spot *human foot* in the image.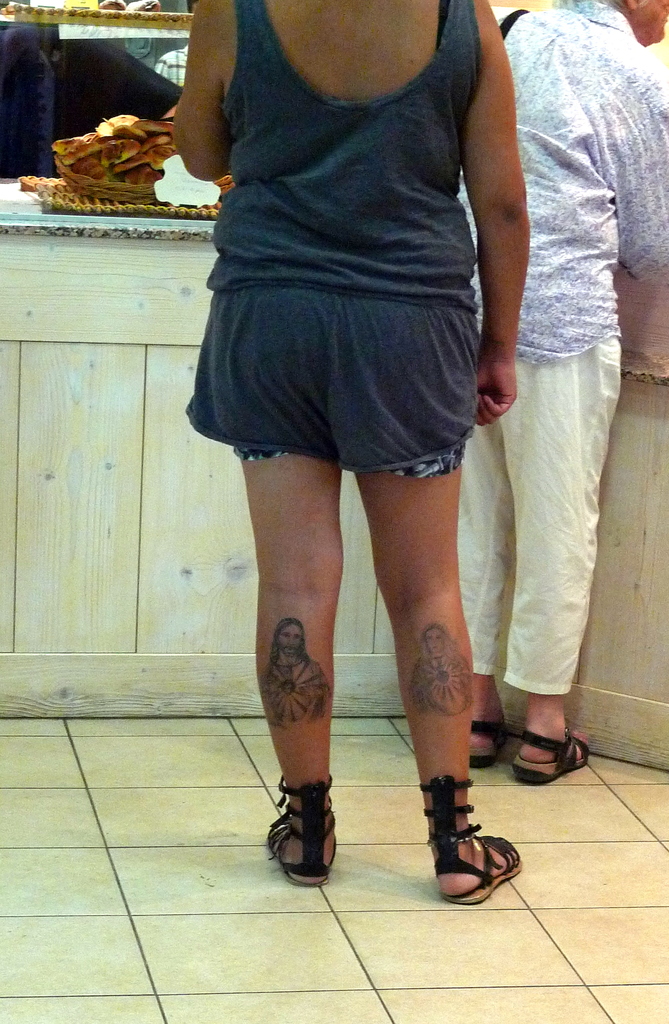
*human foot* found at left=420, top=819, right=521, bottom=893.
